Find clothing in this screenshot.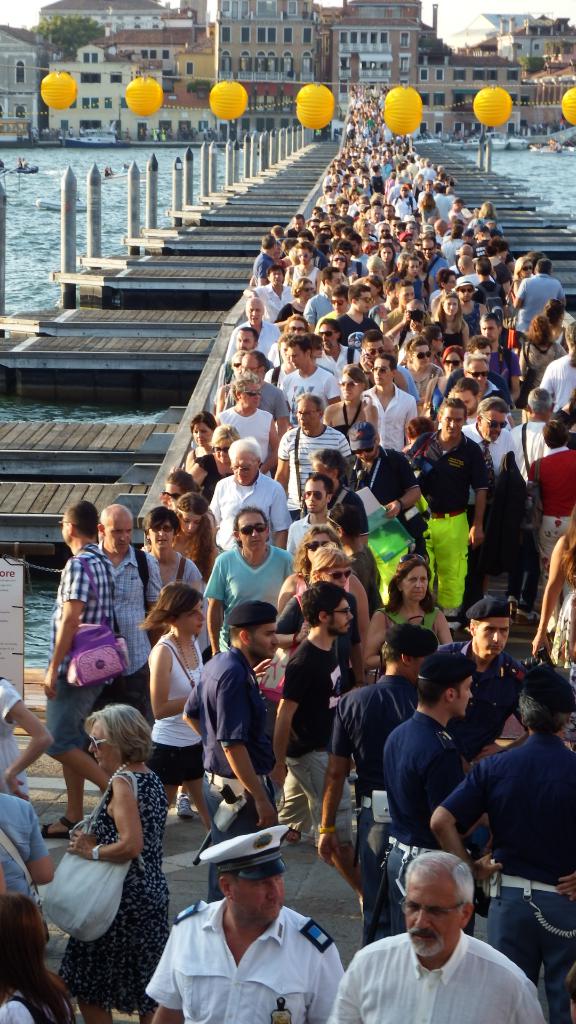
The bounding box for clothing is locate(324, 337, 362, 376).
